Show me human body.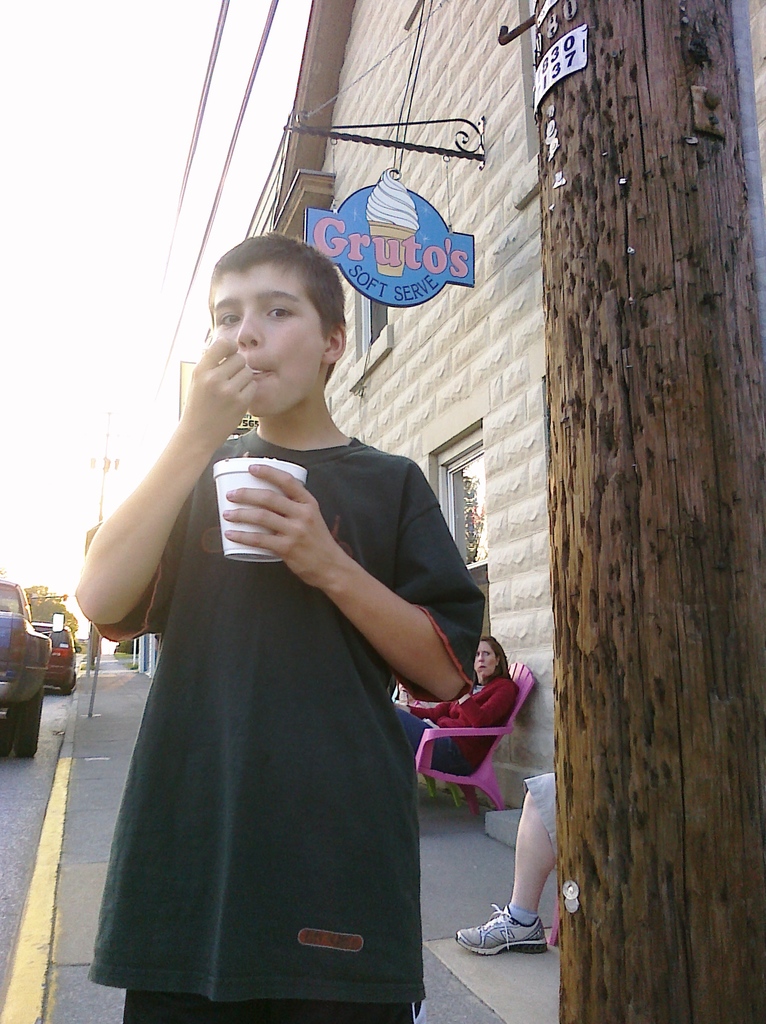
human body is here: (left=89, top=243, right=473, bottom=1023).
